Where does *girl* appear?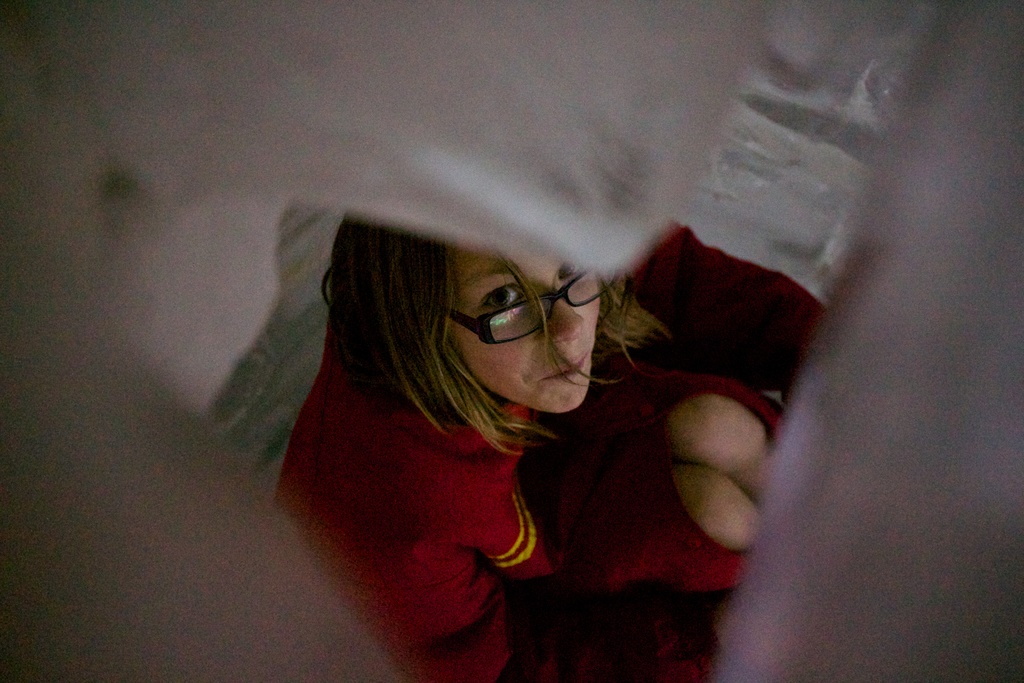
Appears at [left=273, top=215, right=829, bottom=682].
